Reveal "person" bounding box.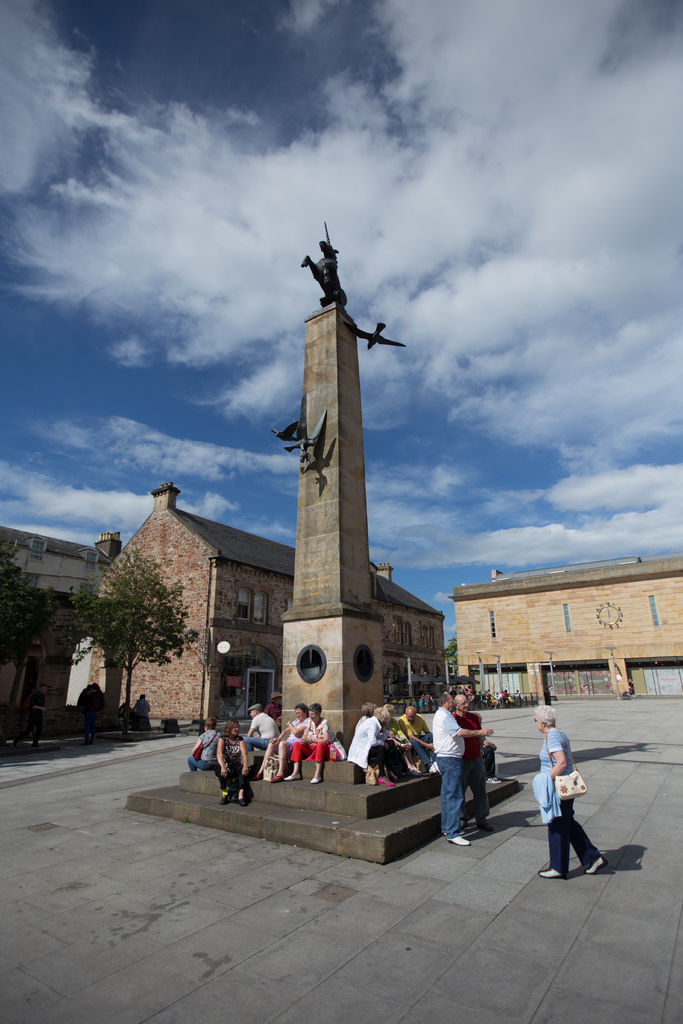
Revealed: (left=187, top=719, right=222, bottom=769).
